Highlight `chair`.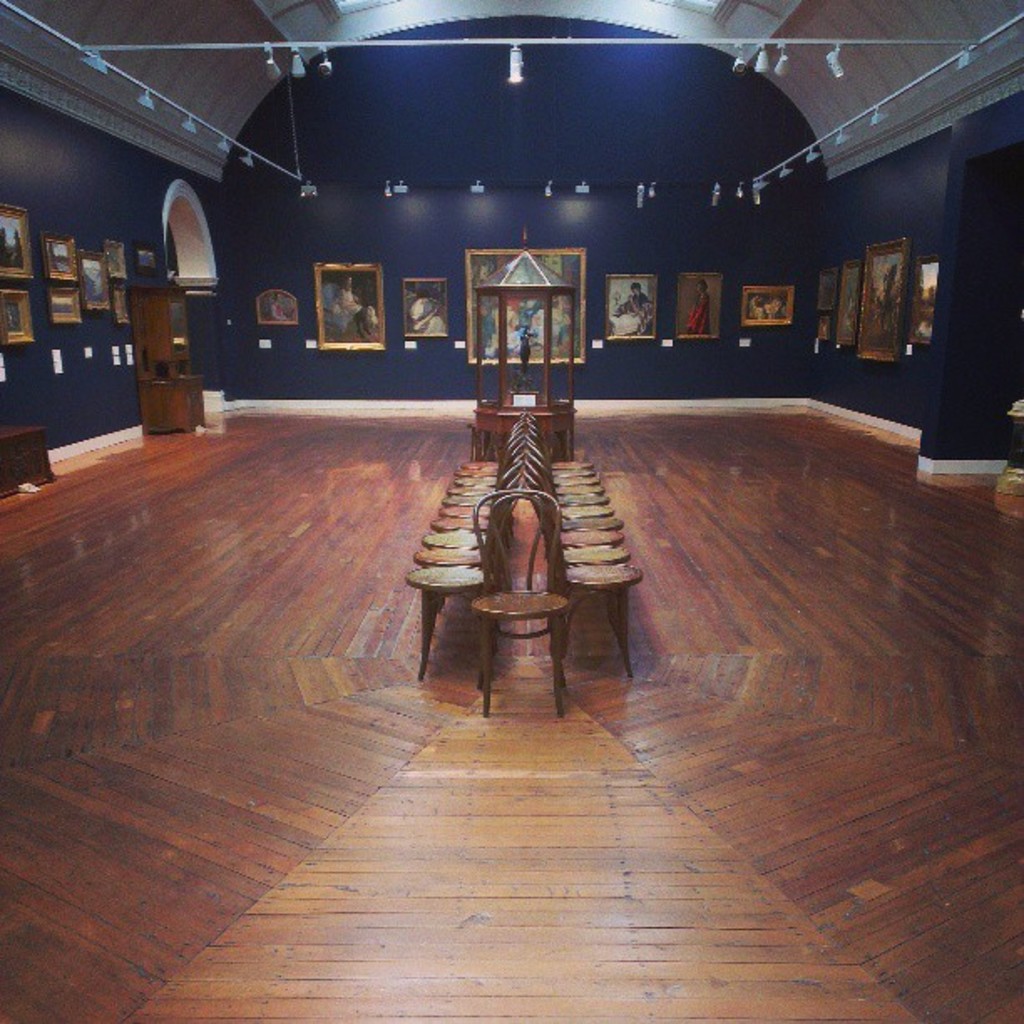
Highlighted region: [left=472, top=487, right=569, bottom=724].
